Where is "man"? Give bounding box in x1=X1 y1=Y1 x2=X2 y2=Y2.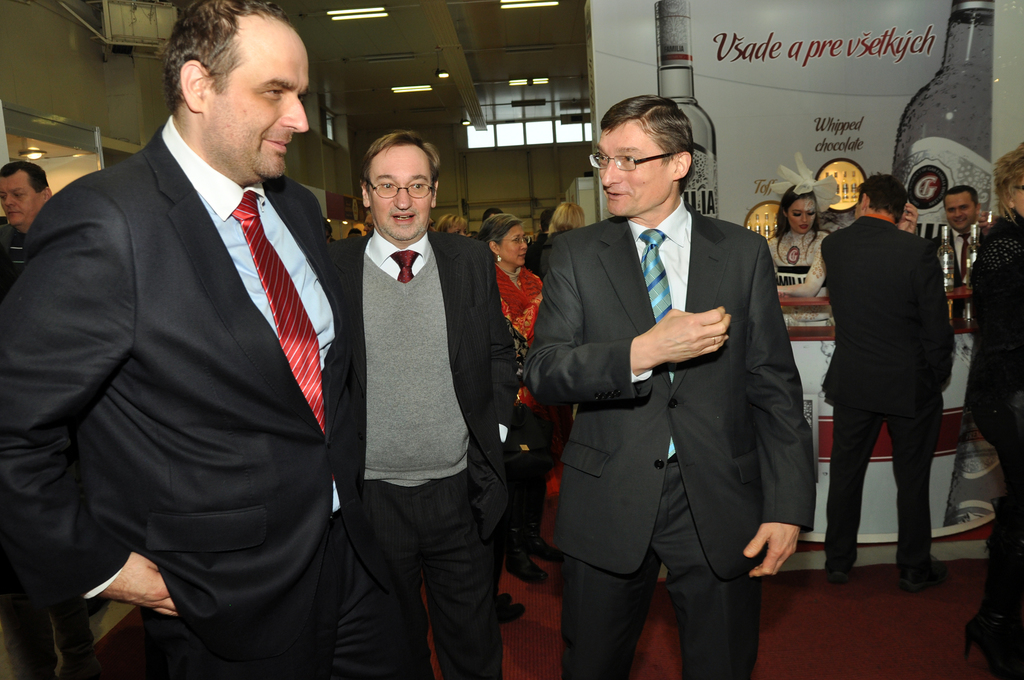
x1=0 y1=0 x2=404 y2=679.
